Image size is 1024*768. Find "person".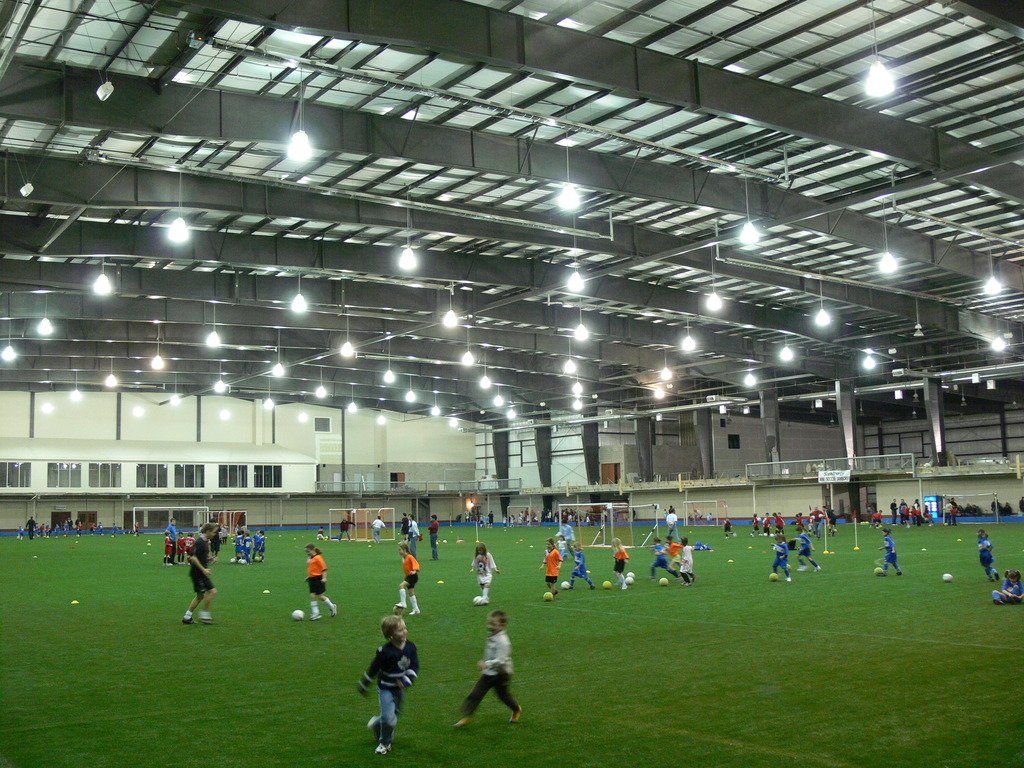
BBox(184, 524, 221, 630).
